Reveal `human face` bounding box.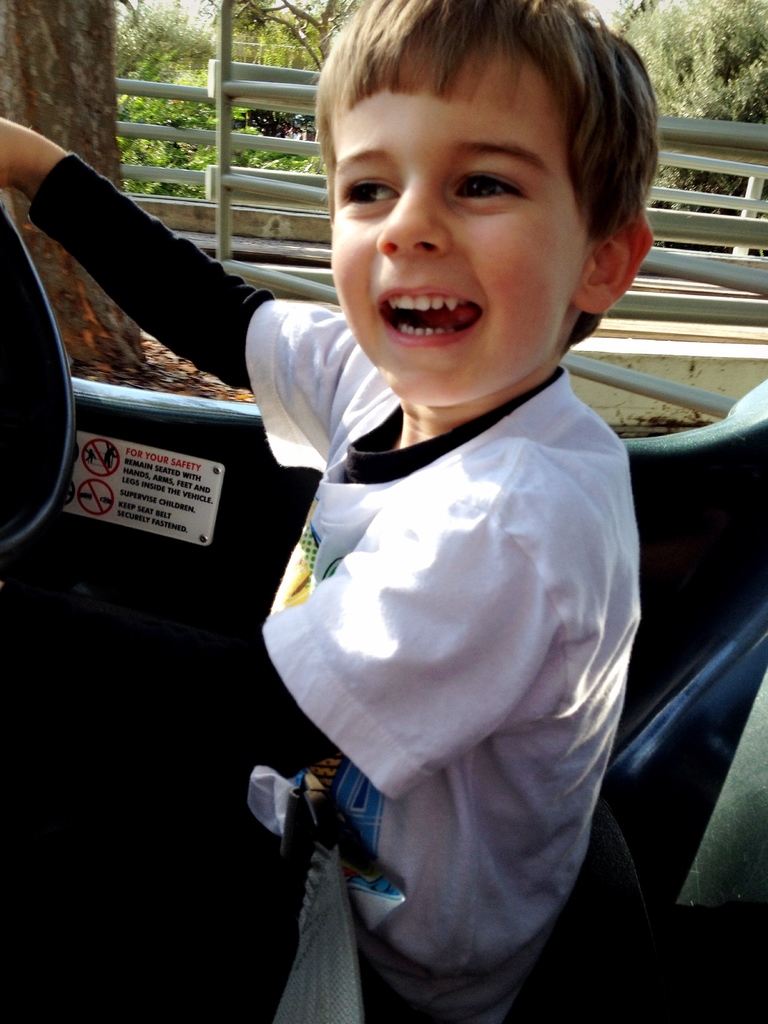
Revealed: select_region(326, 42, 591, 407).
